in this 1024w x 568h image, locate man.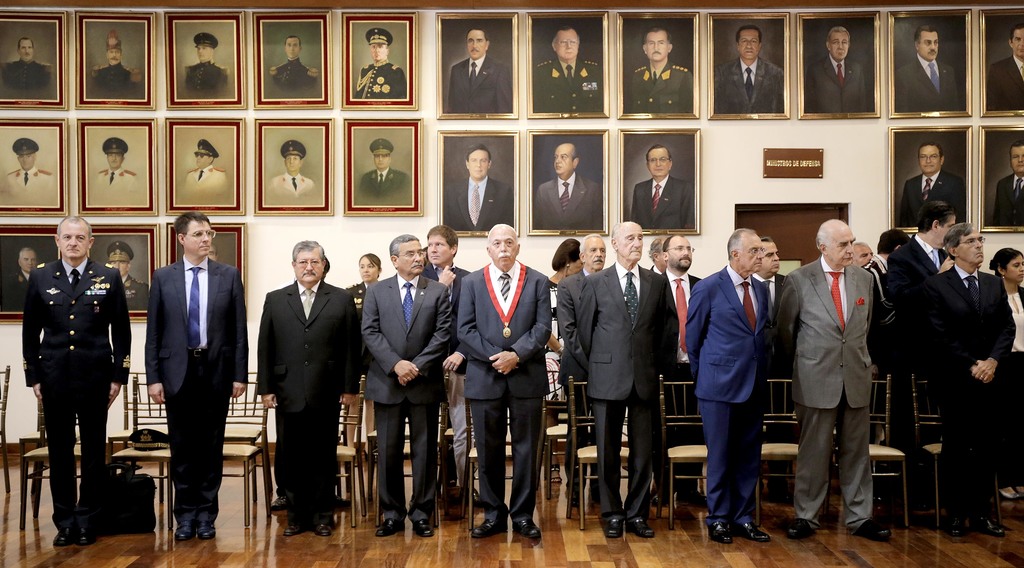
Bounding box: (356, 25, 404, 98).
